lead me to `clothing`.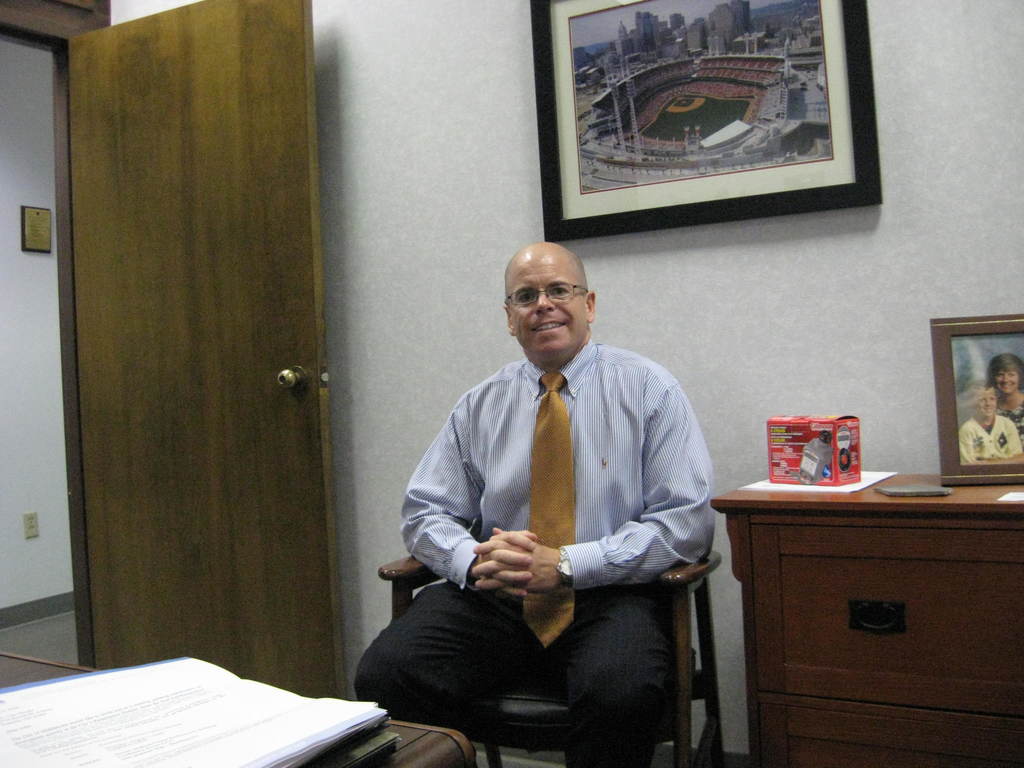
Lead to [1005, 395, 1023, 448].
